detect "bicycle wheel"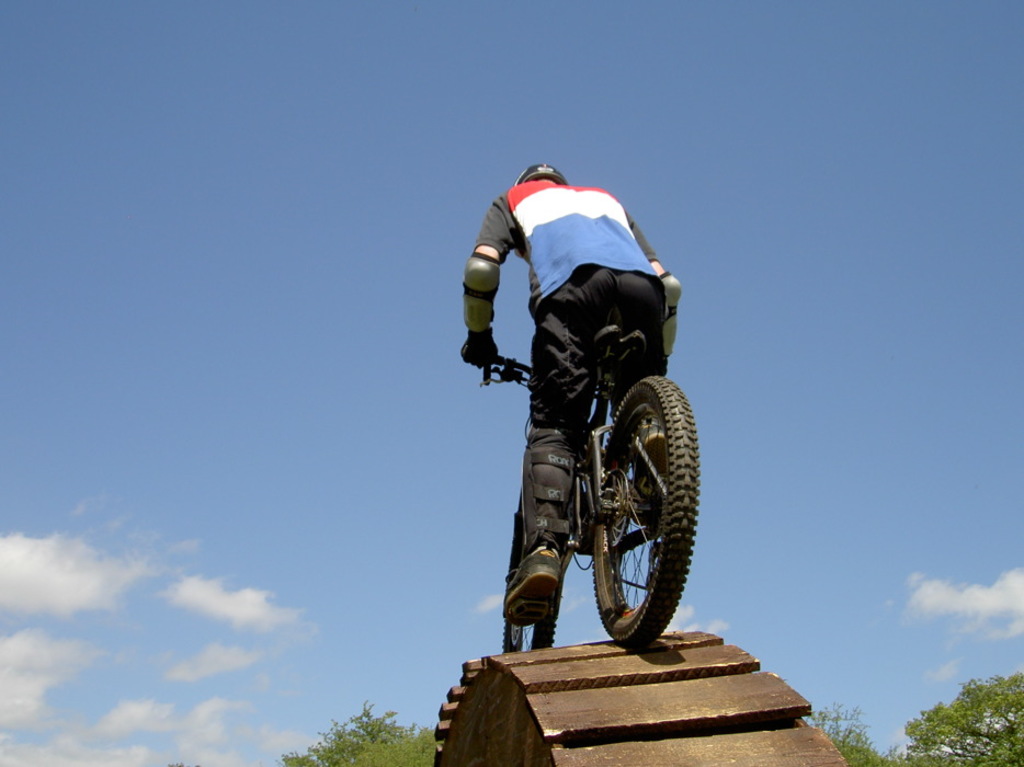
bbox=[502, 488, 559, 651]
